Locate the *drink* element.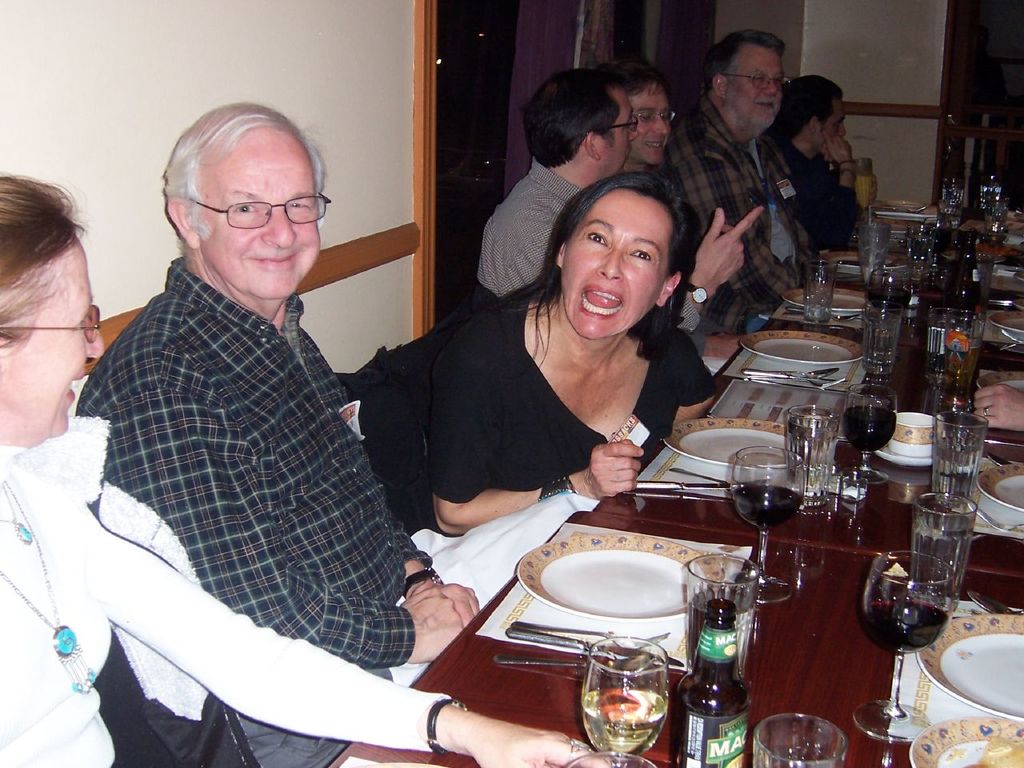
Element bbox: 927/470/982/506.
